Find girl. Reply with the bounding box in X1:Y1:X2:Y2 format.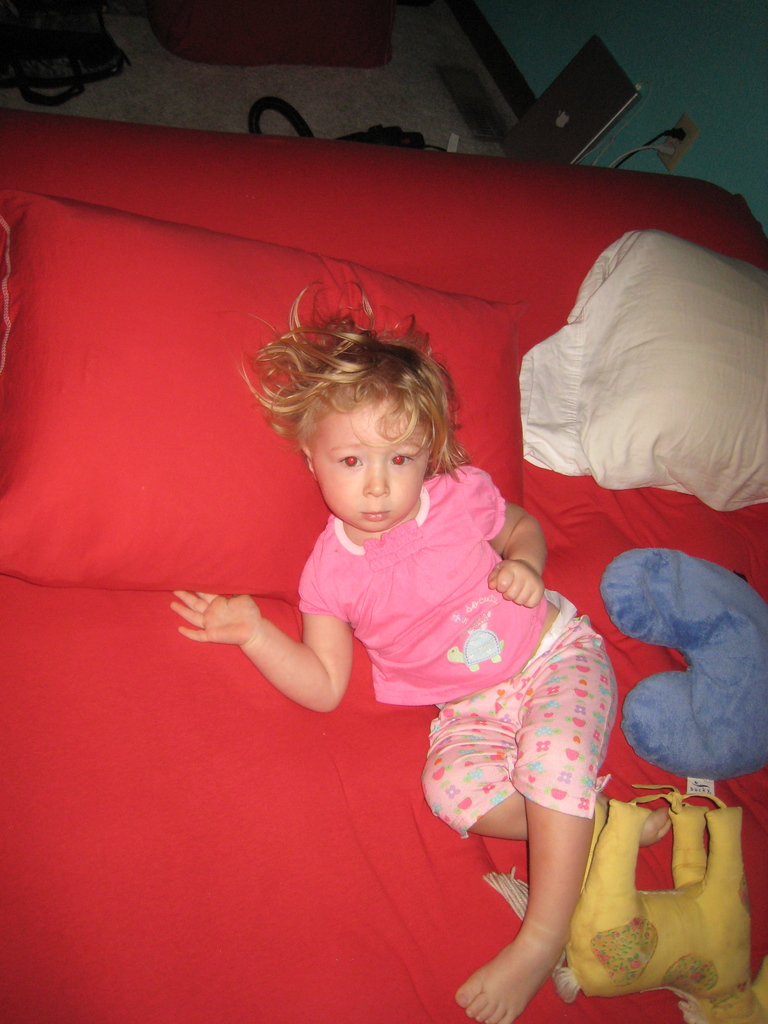
161:271:620:1023.
